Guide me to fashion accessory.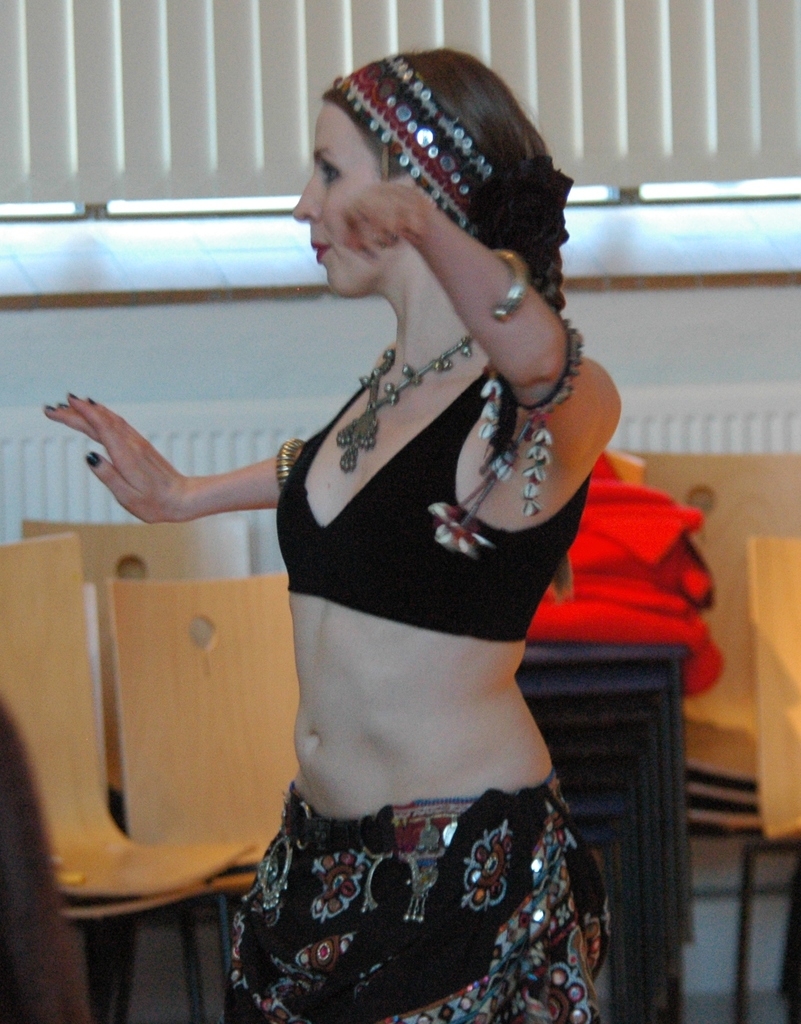
Guidance: bbox=[85, 454, 101, 470].
